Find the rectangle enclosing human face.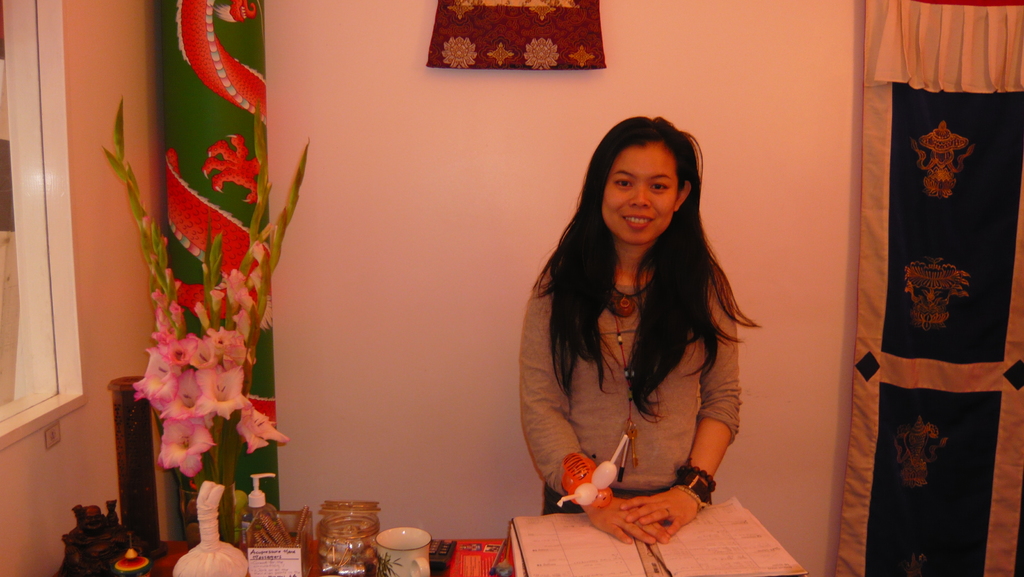
locate(604, 145, 675, 246).
